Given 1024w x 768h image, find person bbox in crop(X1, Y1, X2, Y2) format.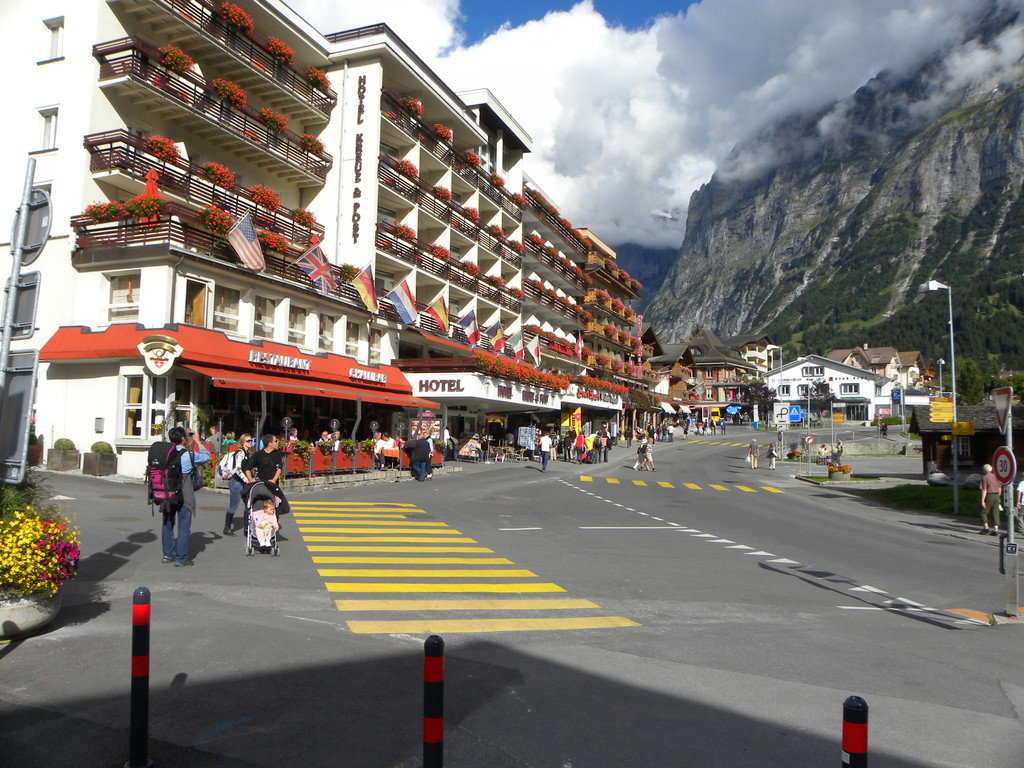
crop(332, 431, 341, 449).
